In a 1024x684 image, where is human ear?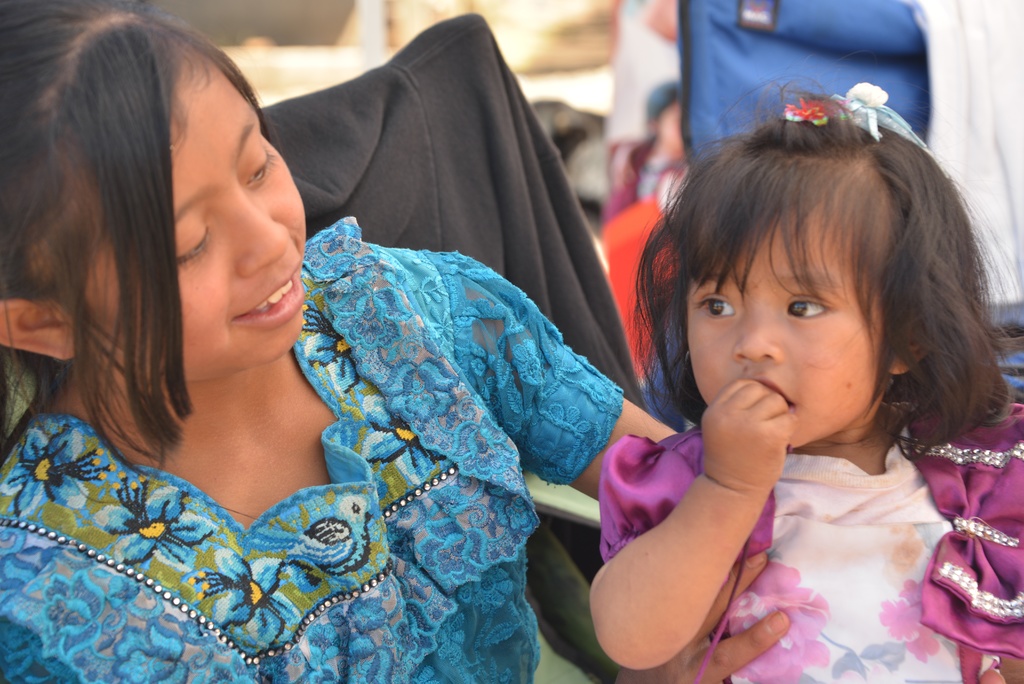
crop(0, 295, 77, 362).
